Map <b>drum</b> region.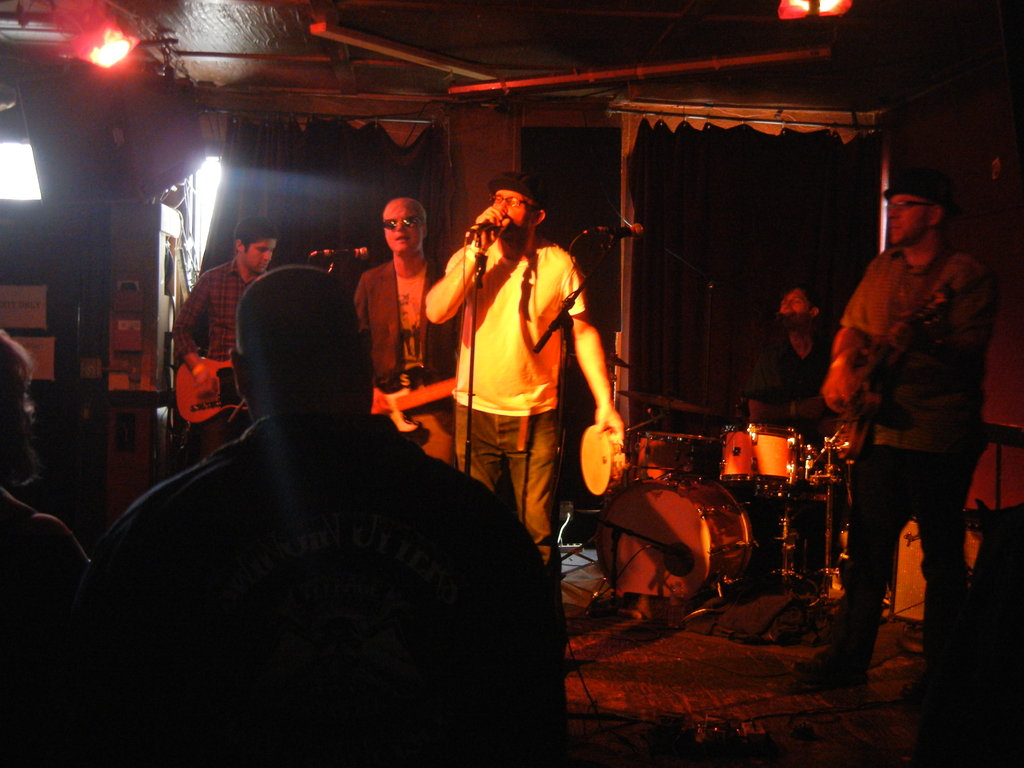
Mapped to 576, 426, 627, 496.
